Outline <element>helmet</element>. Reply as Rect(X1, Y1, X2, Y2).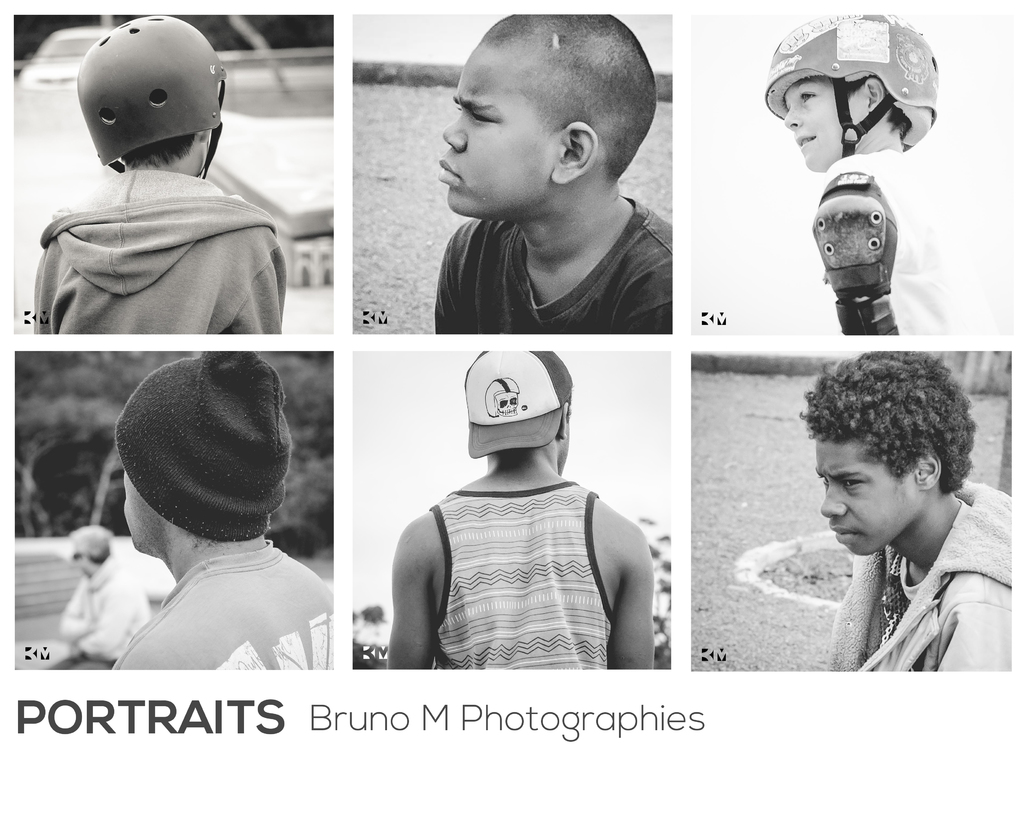
Rect(763, 12, 941, 162).
